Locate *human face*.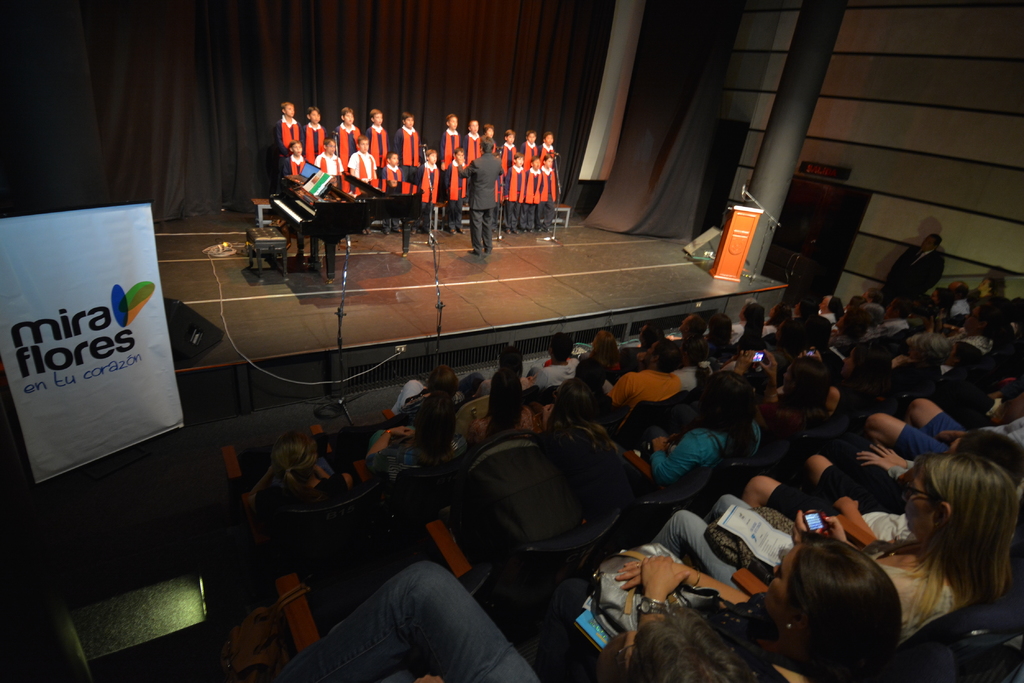
Bounding box: bbox=(428, 154, 437, 162).
